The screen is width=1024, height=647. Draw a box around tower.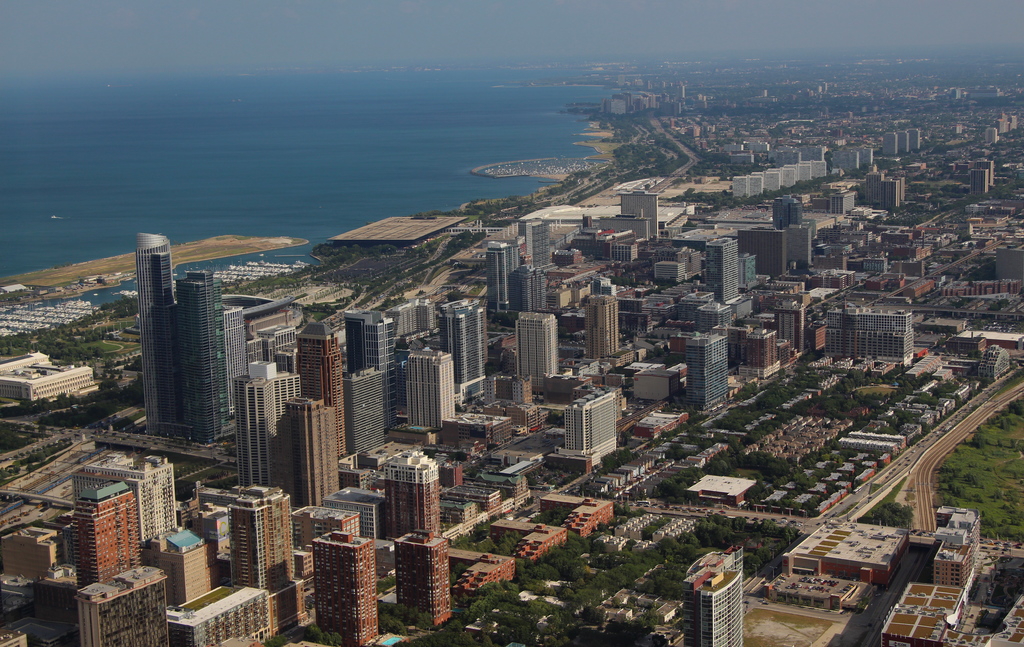
box(683, 547, 742, 646).
